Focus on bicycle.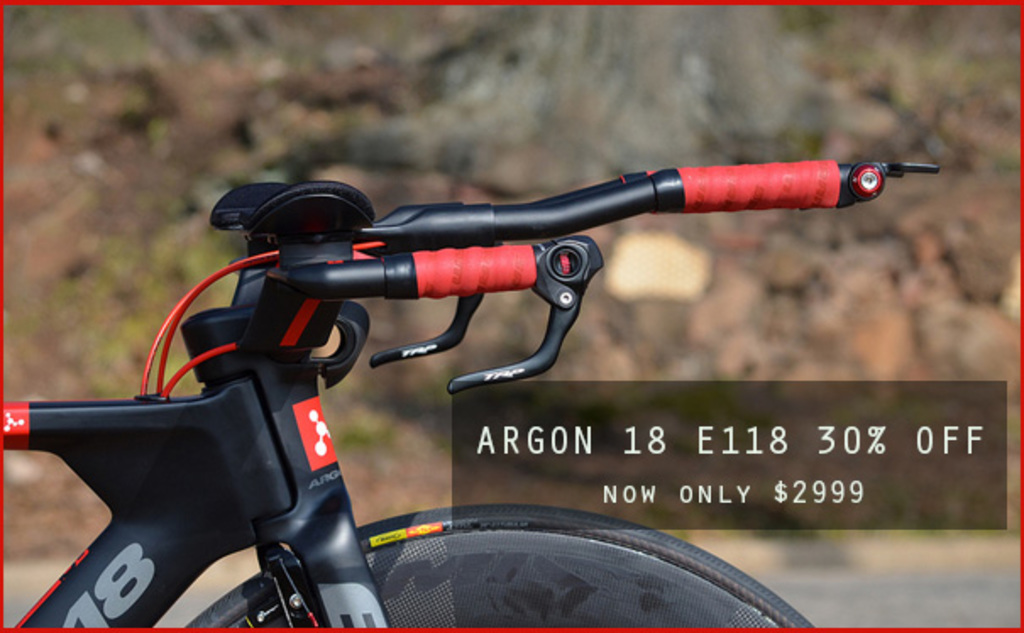
Focused at box(46, 115, 907, 630).
